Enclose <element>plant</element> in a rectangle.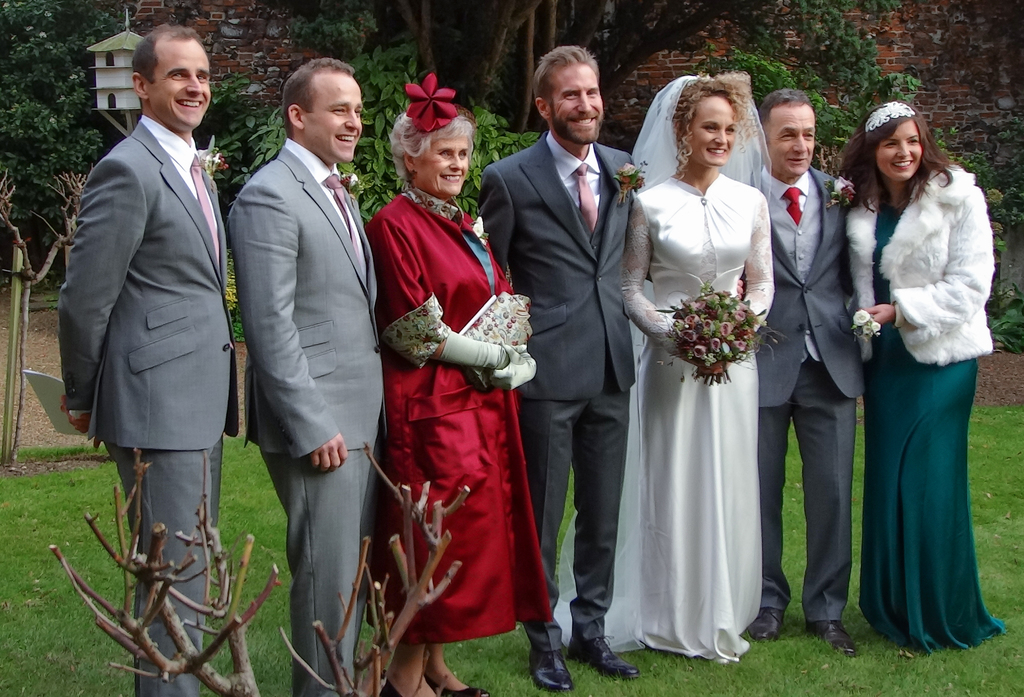
left=48, top=443, right=473, bottom=696.
